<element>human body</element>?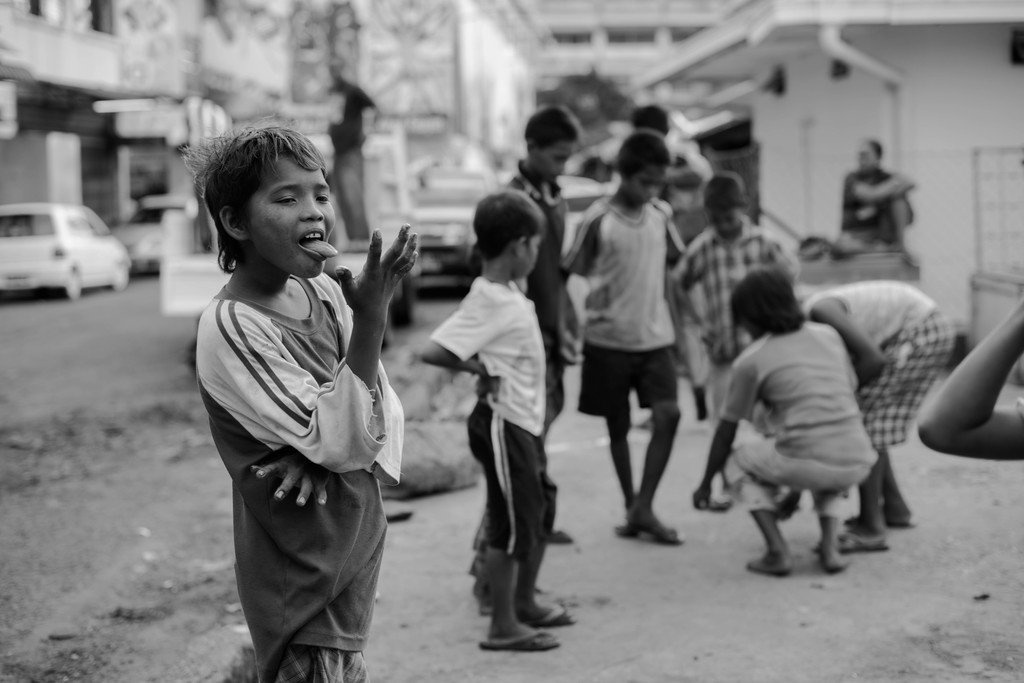
<bbox>808, 282, 964, 553</bbox>
